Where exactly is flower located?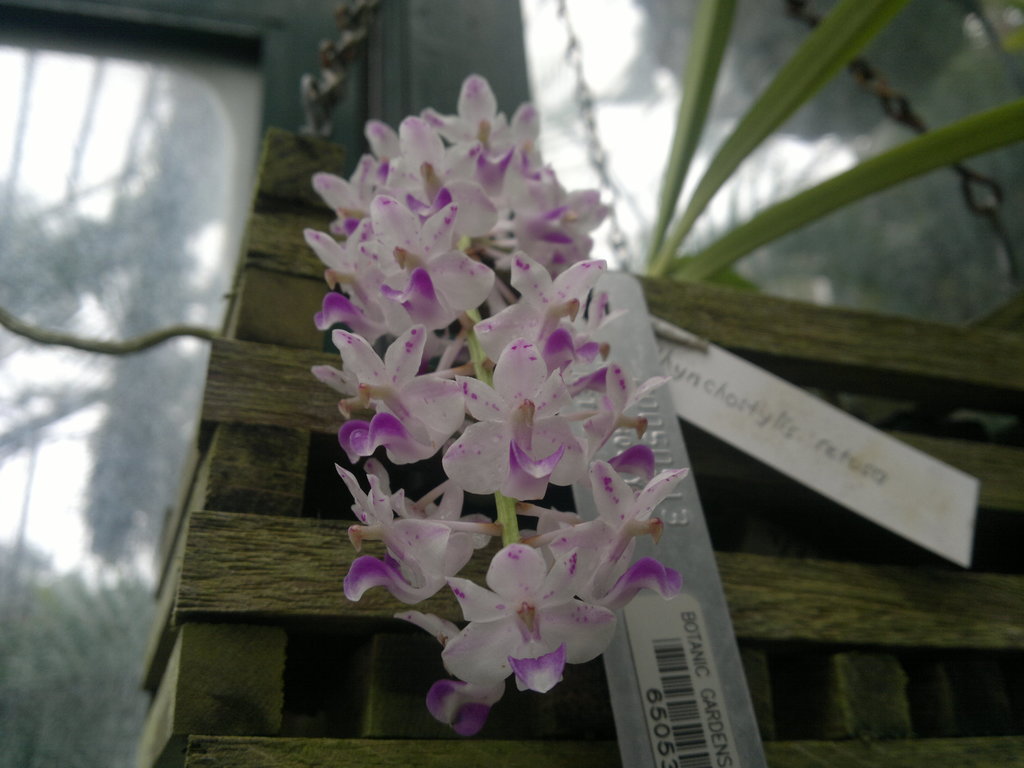
Its bounding box is [438,529,609,718].
